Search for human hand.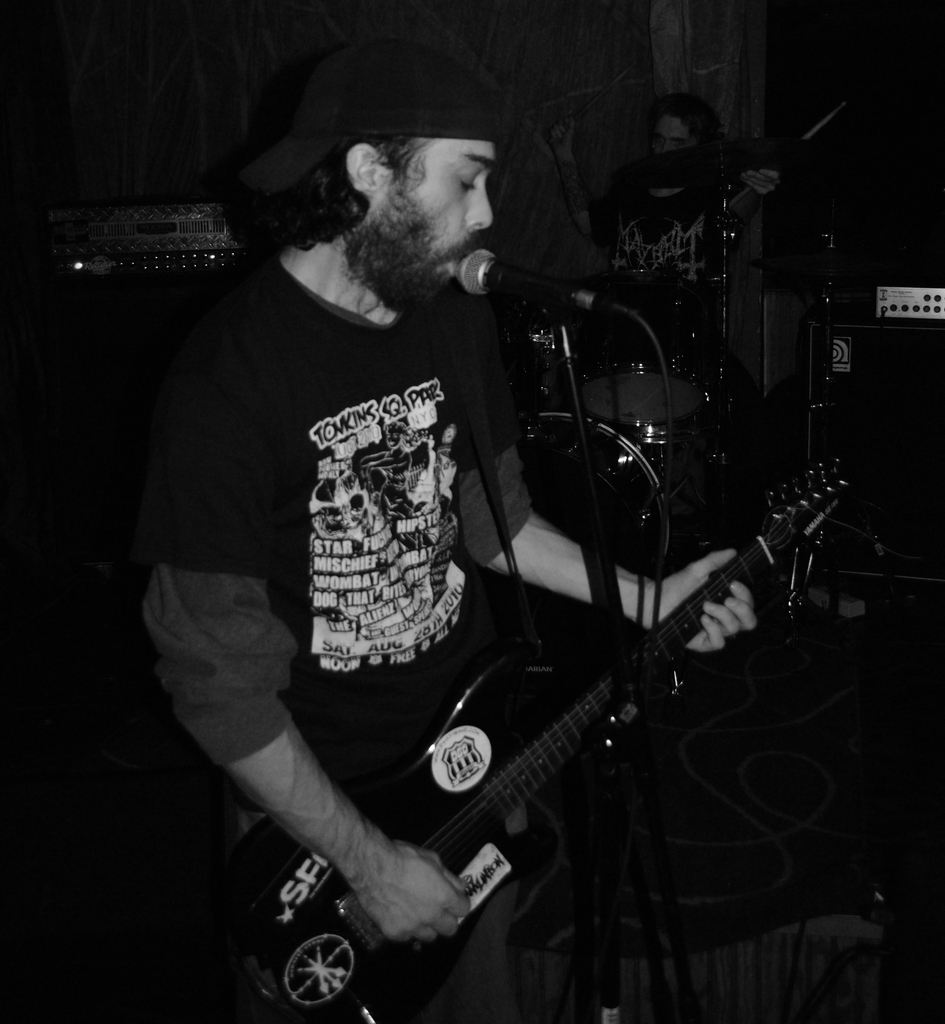
Found at rect(326, 829, 467, 975).
